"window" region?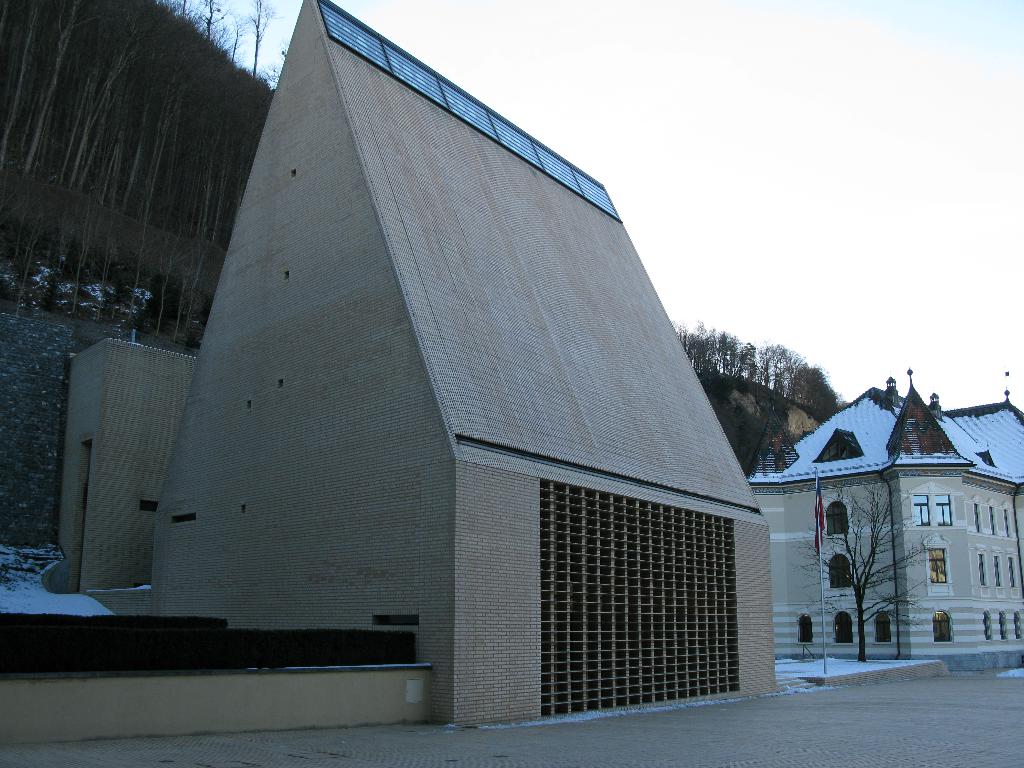
[977,551,989,587]
